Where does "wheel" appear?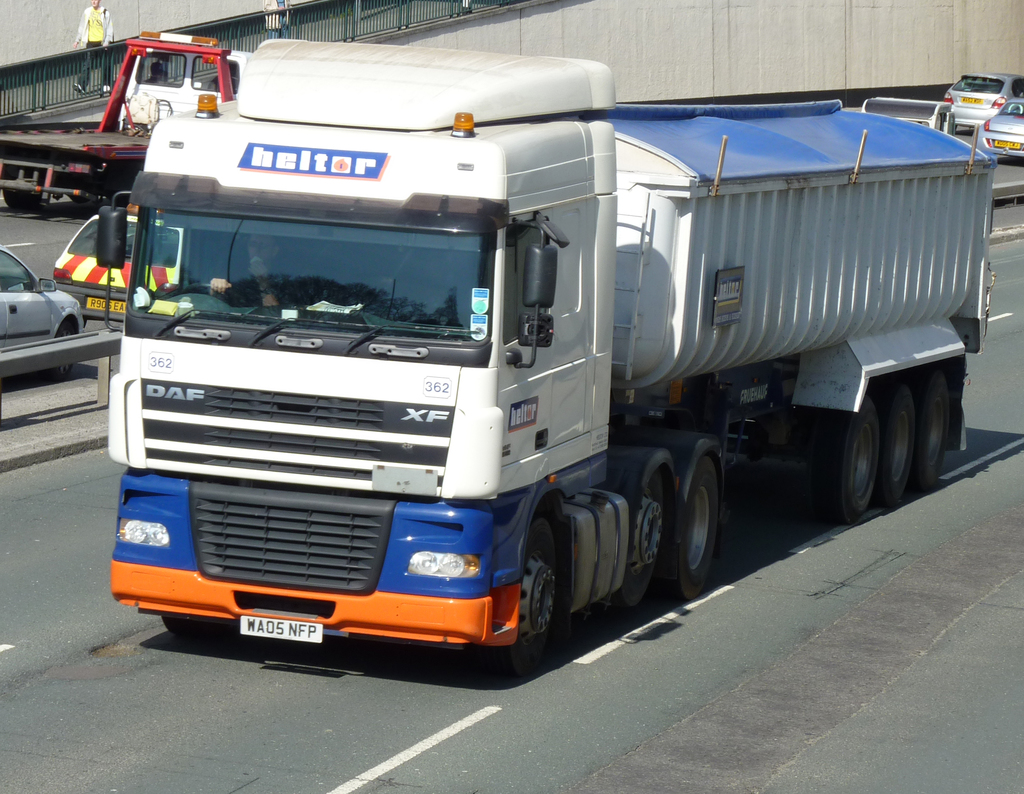
Appears at 877:386:916:498.
